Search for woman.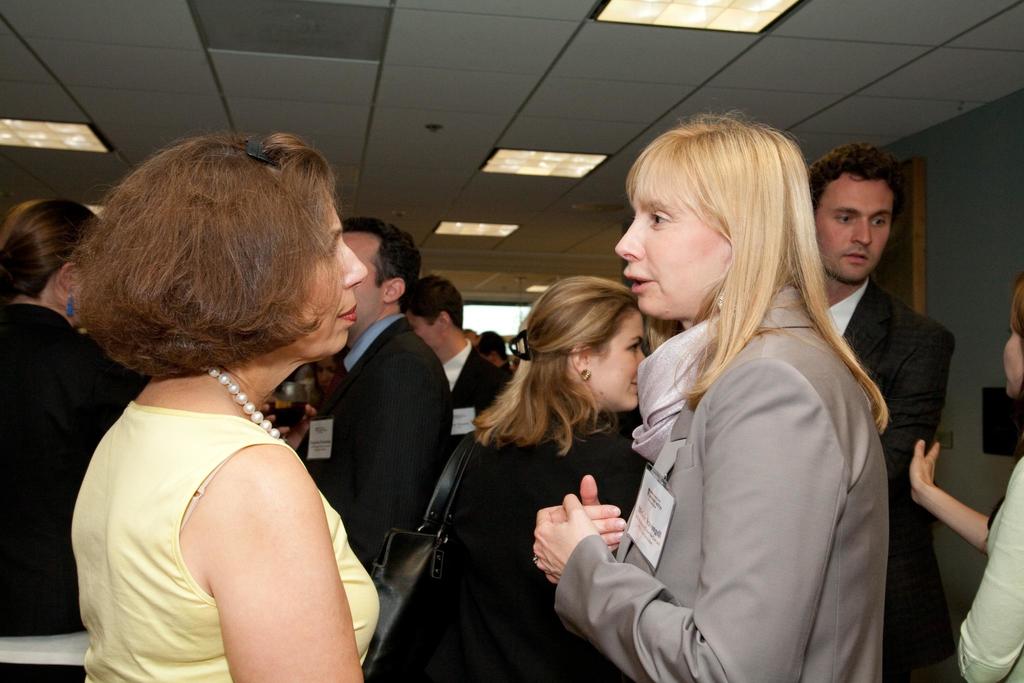
Found at x1=902, y1=281, x2=1023, y2=682.
